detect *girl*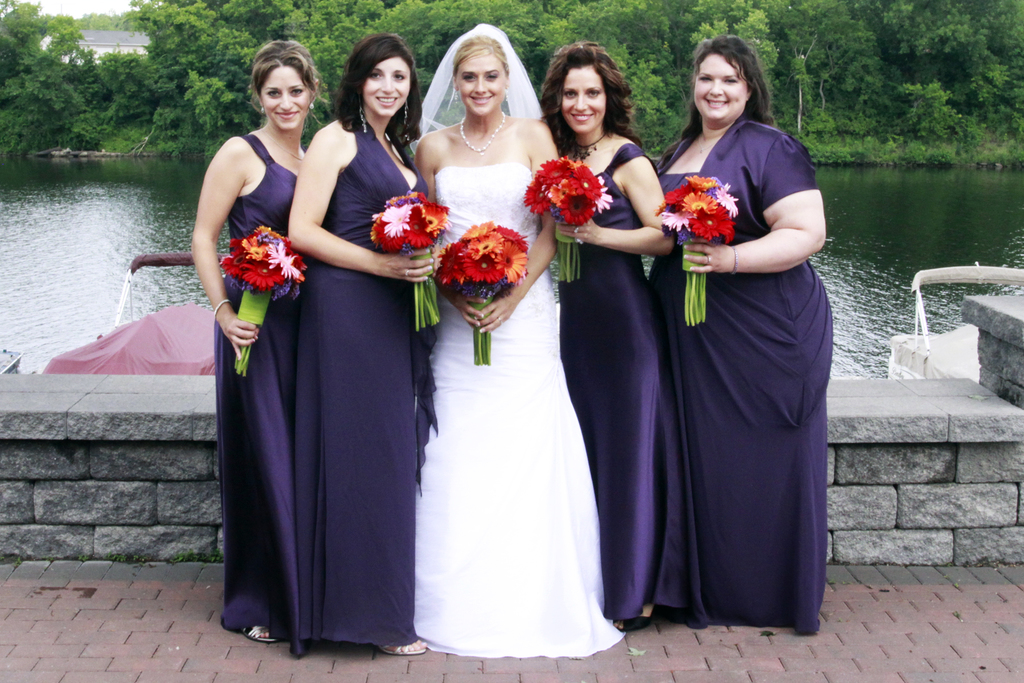
294 33 426 654
